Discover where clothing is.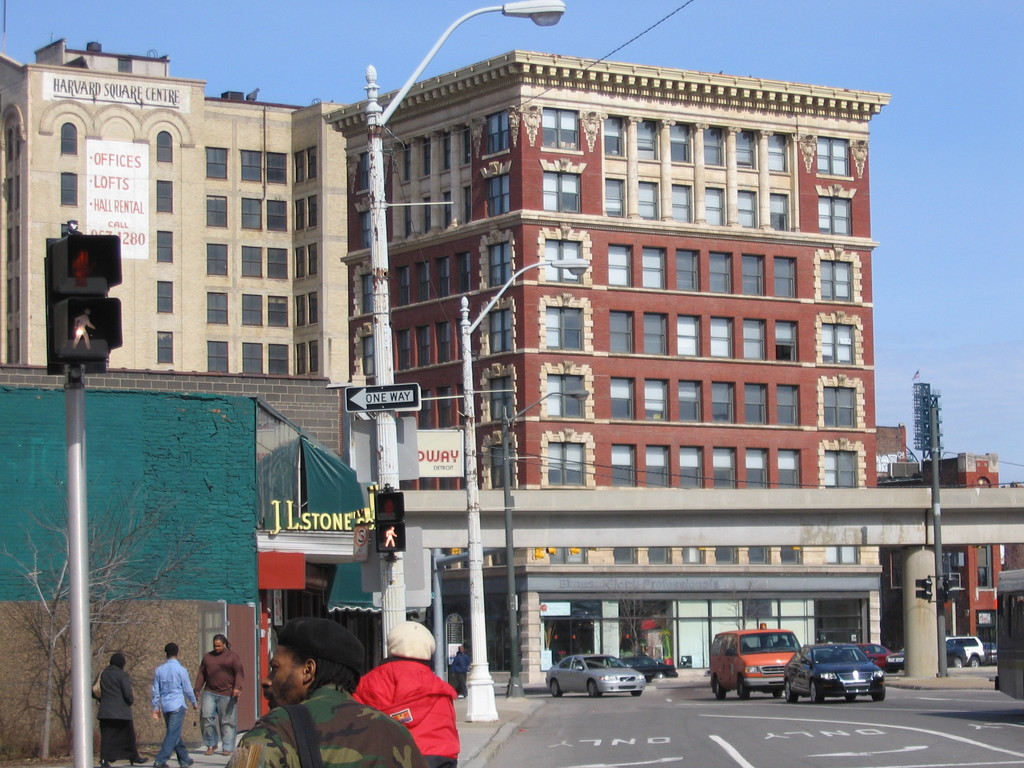
Discovered at <bbox>228, 682, 424, 767</bbox>.
